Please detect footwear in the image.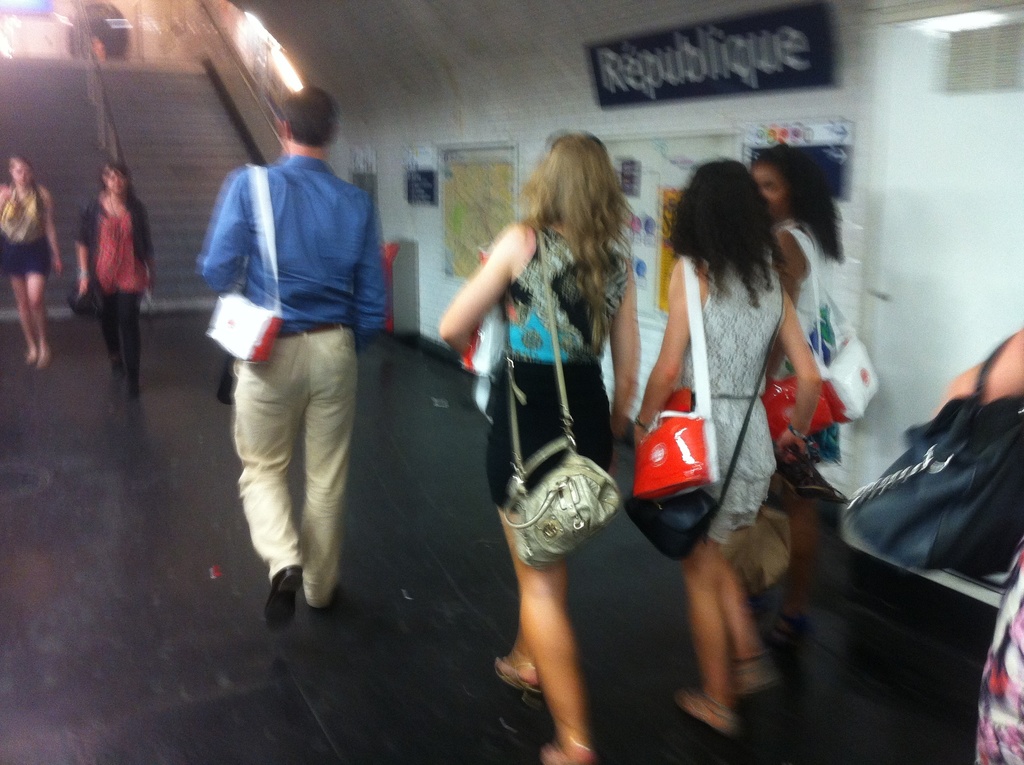
(127, 377, 140, 401).
